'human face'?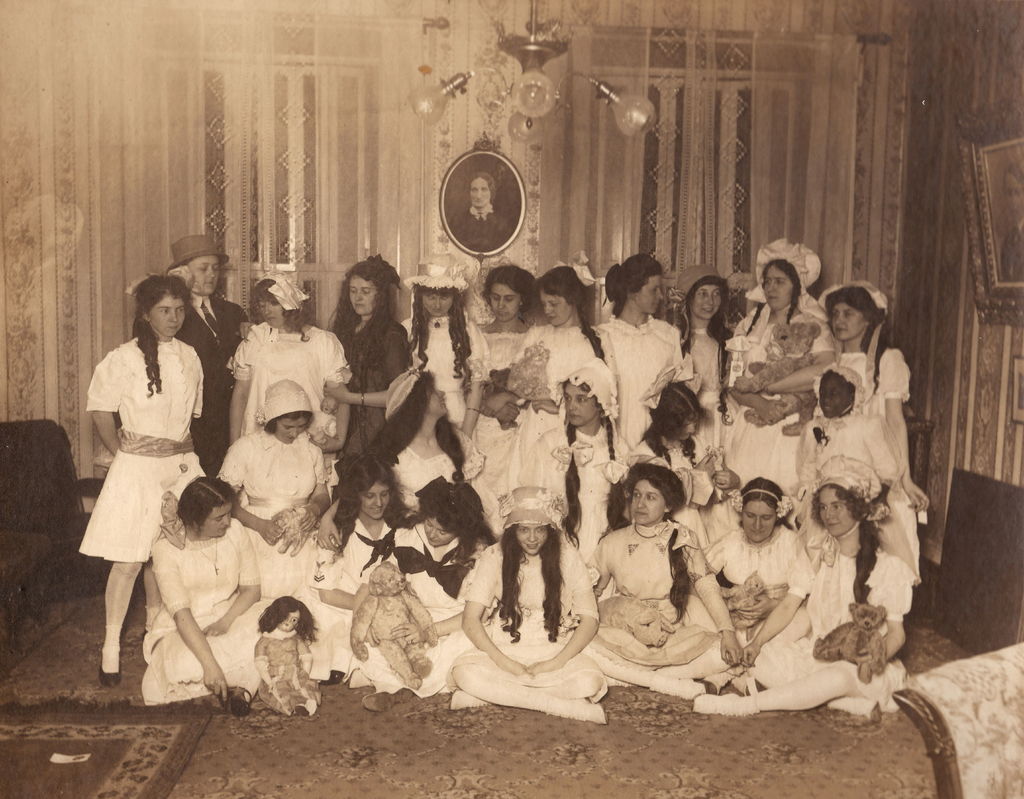
rect(200, 504, 234, 535)
